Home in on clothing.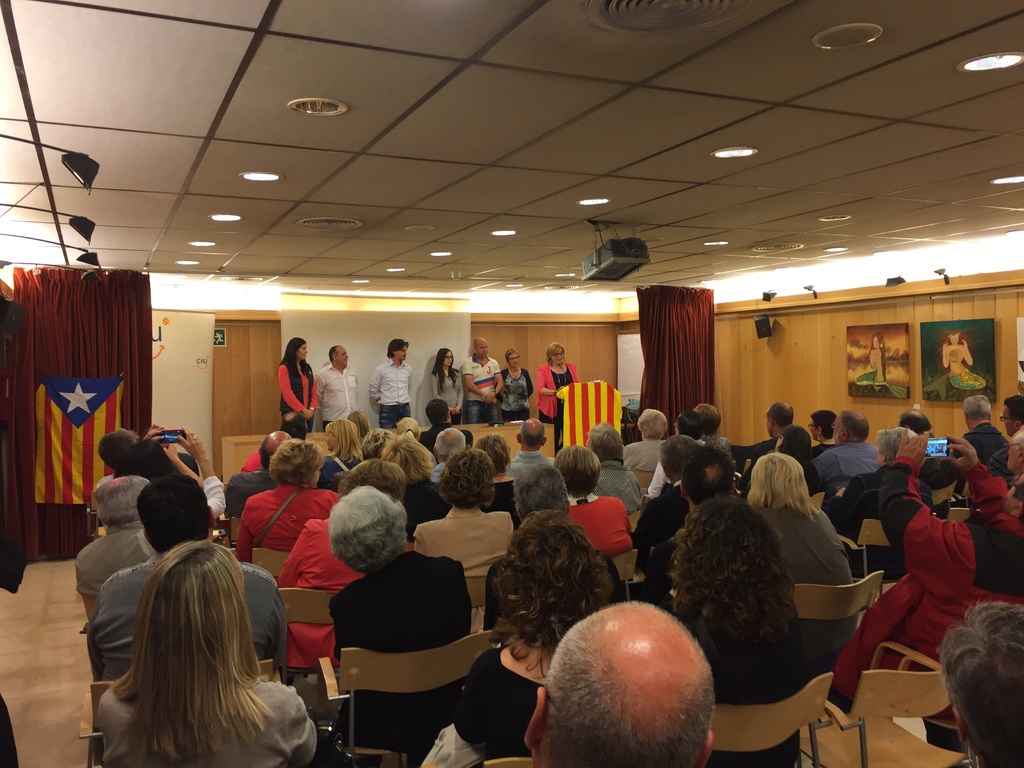
Homed in at region(836, 531, 1011, 696).
